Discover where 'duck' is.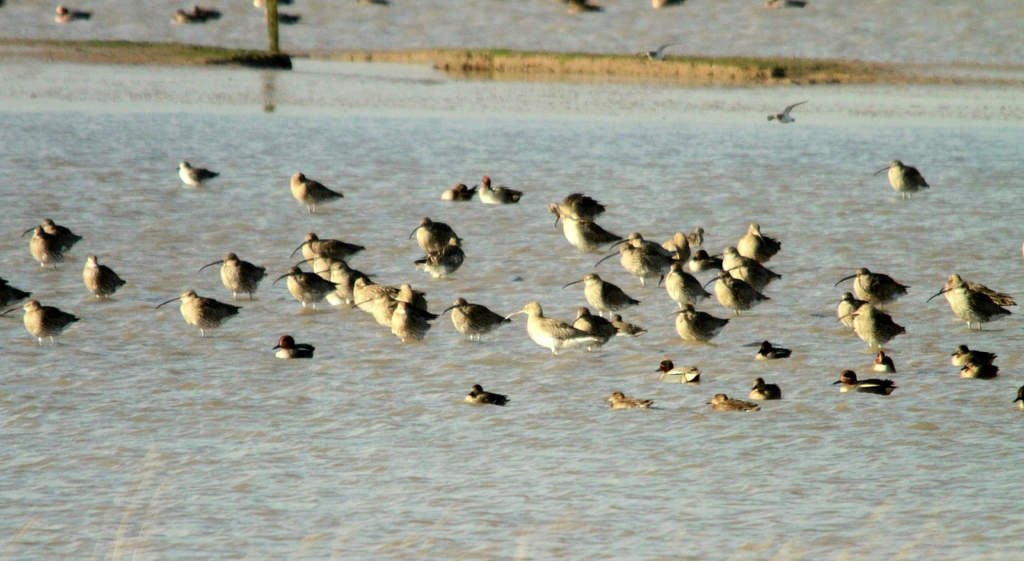
Discovered at rect(277, 336, 318, 362).
